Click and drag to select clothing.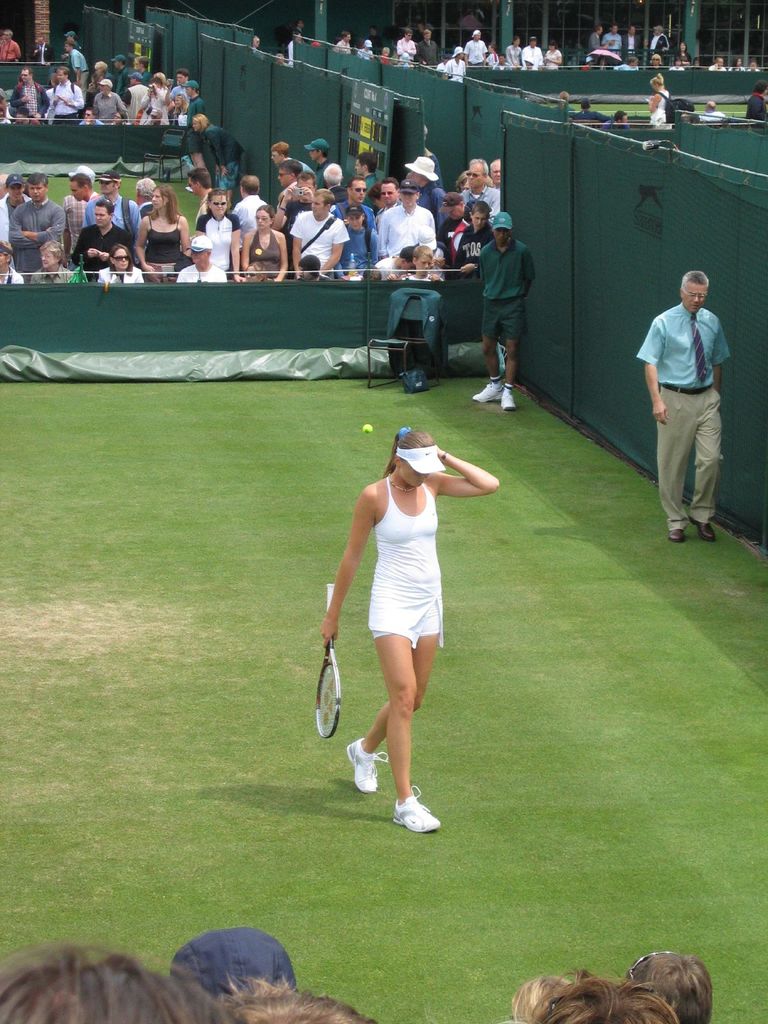
Selection: (344, 221, 376, 274).
